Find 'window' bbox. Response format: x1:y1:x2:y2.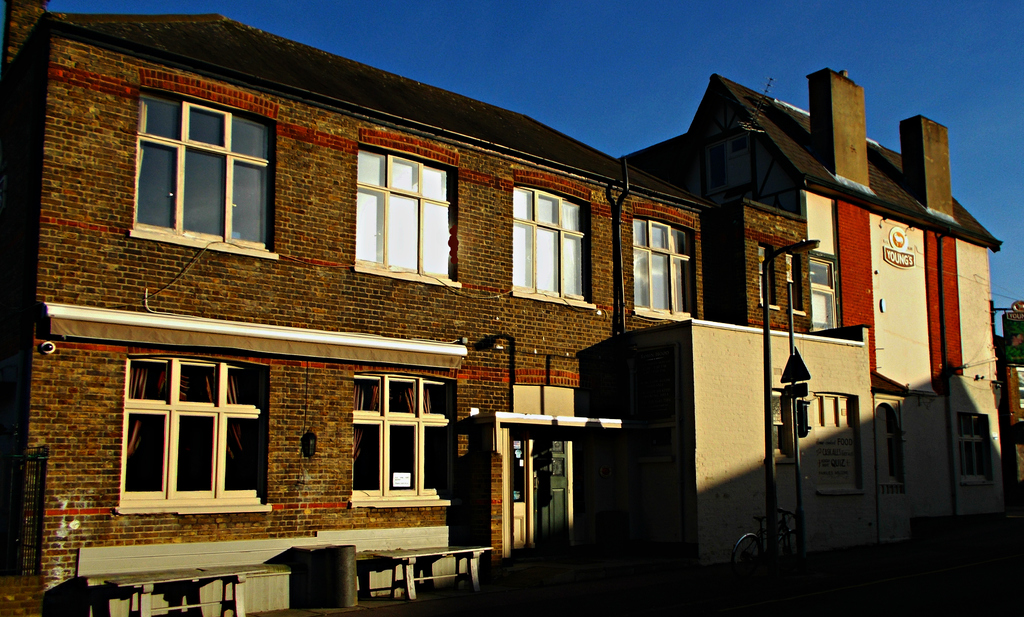
353:148:463:287.
